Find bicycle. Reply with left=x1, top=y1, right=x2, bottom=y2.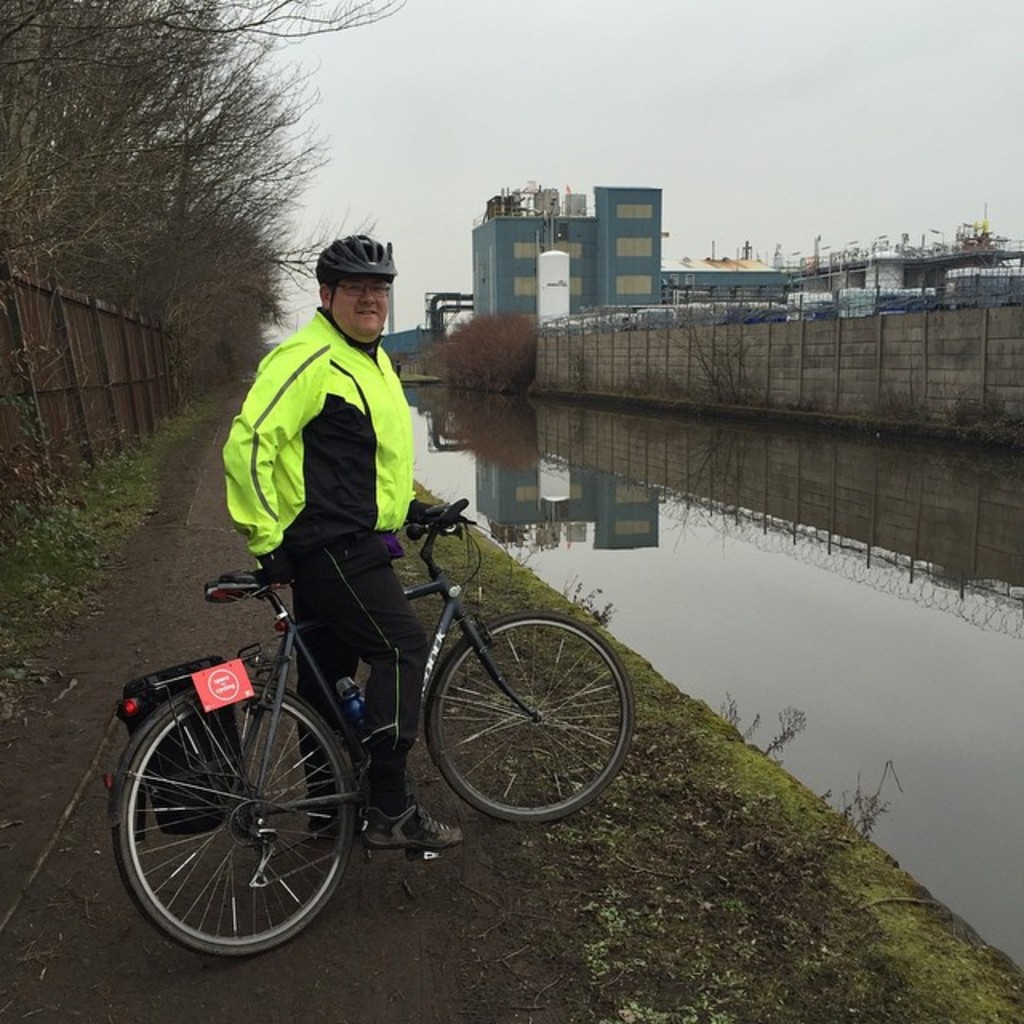
left=91, top=483, right=640, bottom=928.
